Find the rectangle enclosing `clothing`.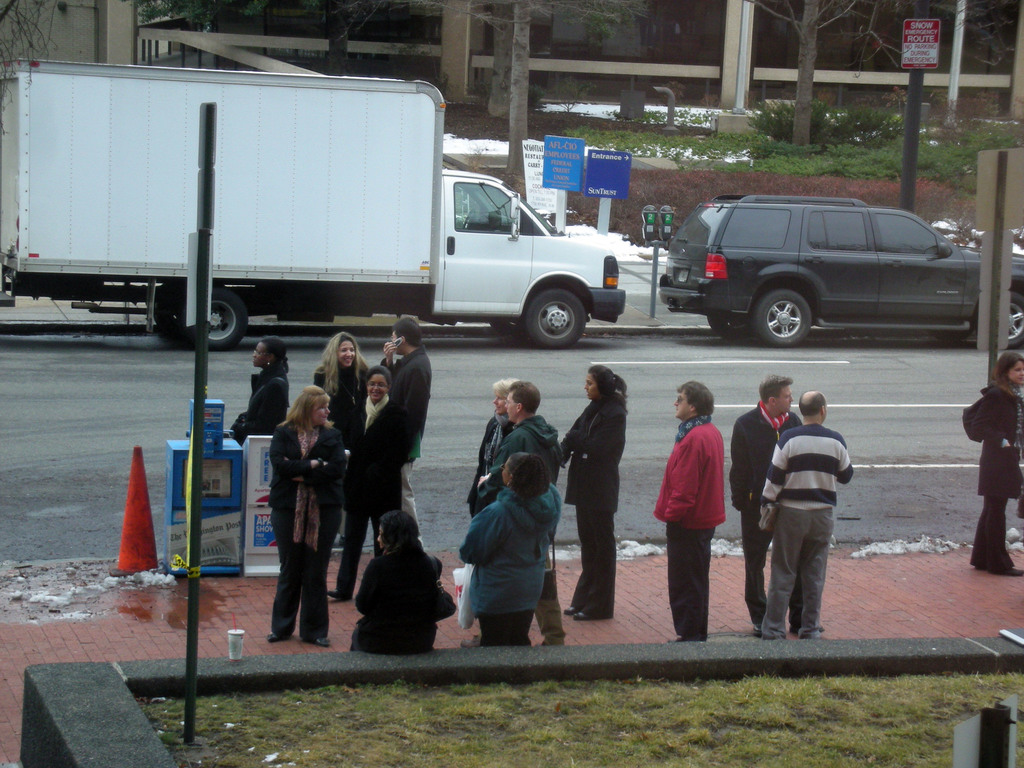
Rect(959, 381, 1023, 569).
